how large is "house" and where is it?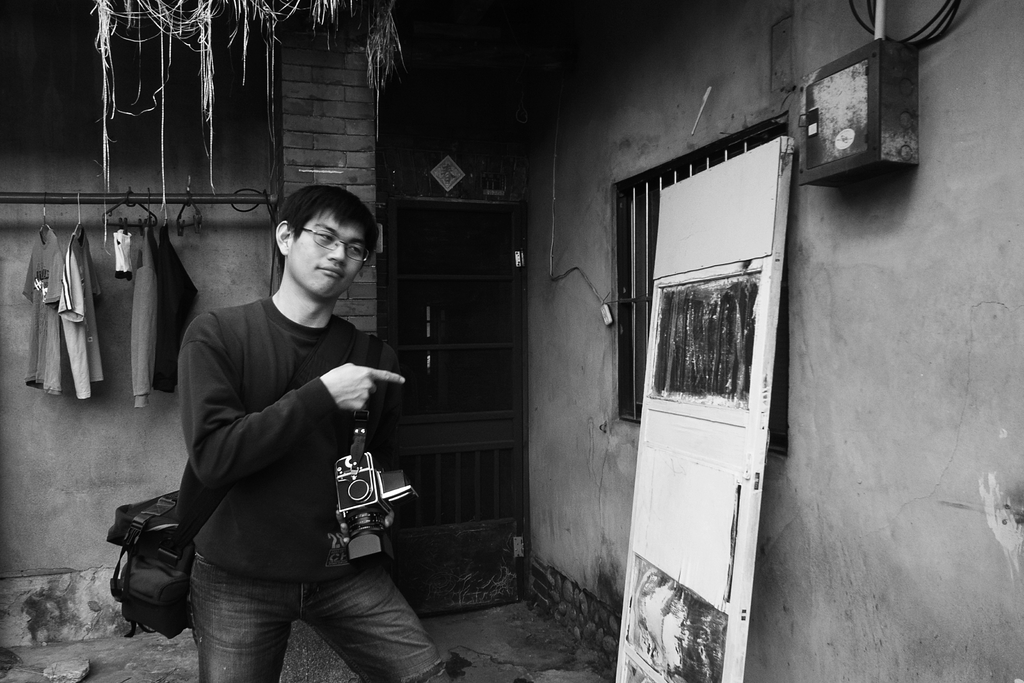
Bounding box: {"x1": 0, "y1": 0, "x2": 1023, "y2": 682}.
